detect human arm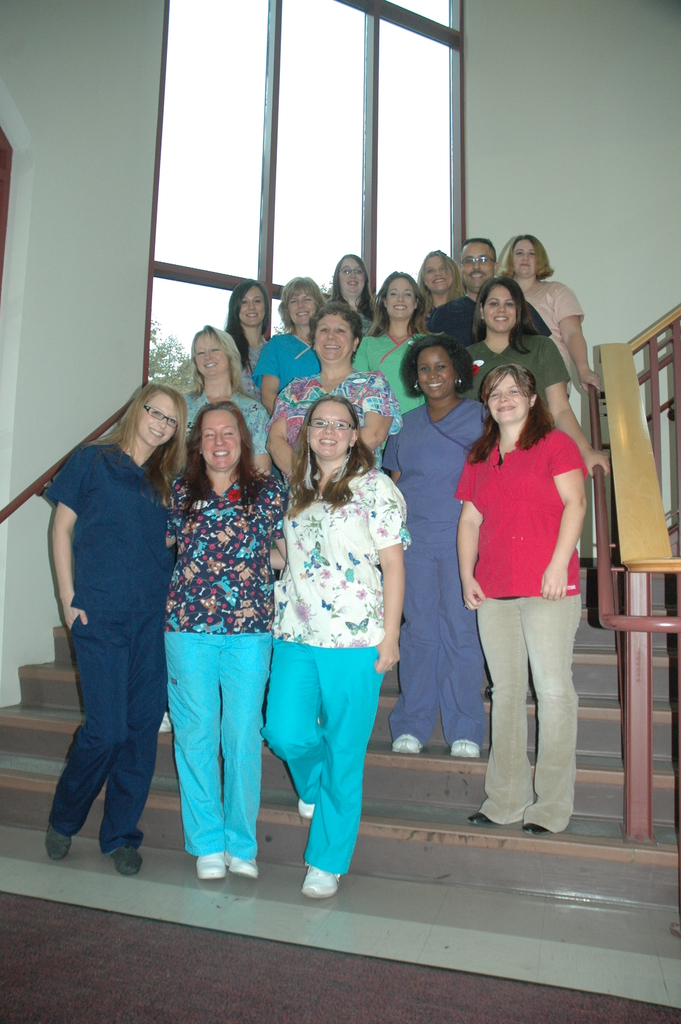
box=[355, 486, 407, 667]
